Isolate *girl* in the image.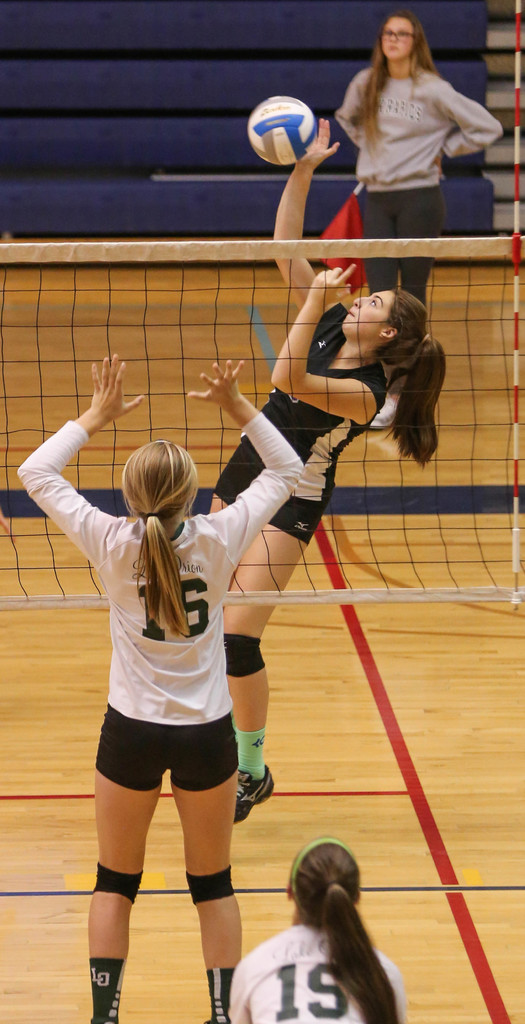
Isolated region: (17, 356, 311, 1023).
